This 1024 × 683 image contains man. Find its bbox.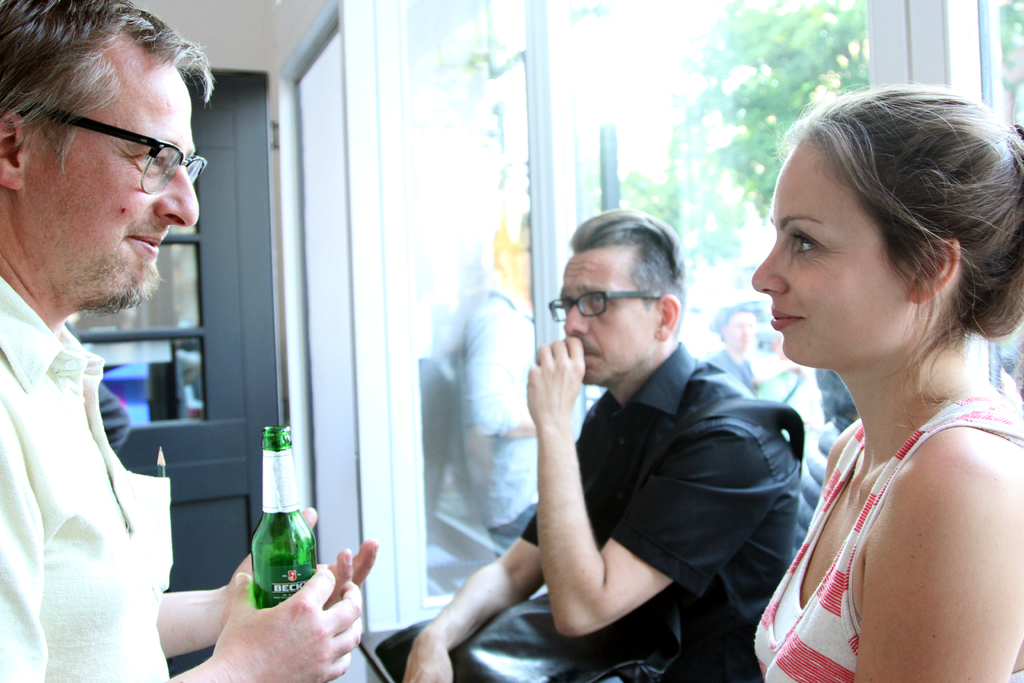
region(0, 1, 380, 682).
